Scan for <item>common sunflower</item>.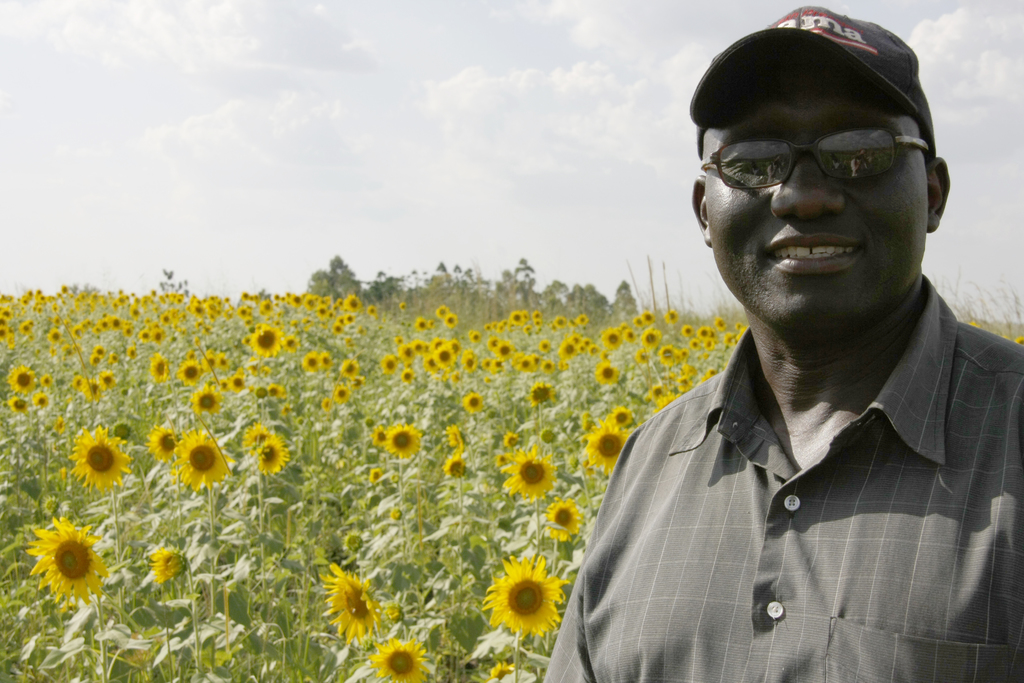
Scan result: select_region(254, 325, 276, 366).
